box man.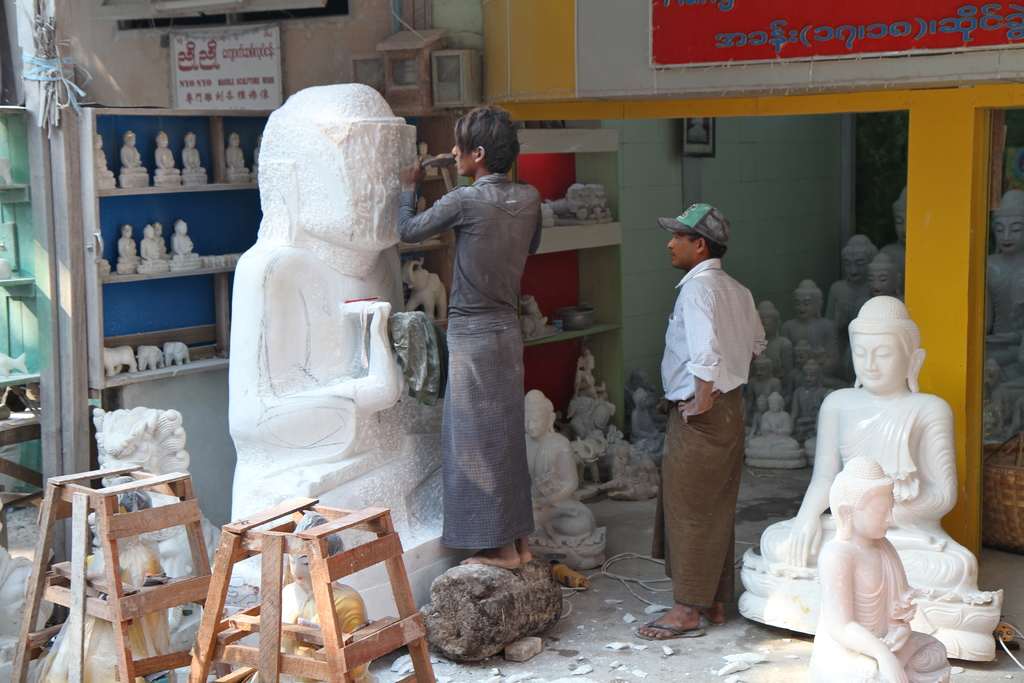
rect(152, 131, 181, 186).
